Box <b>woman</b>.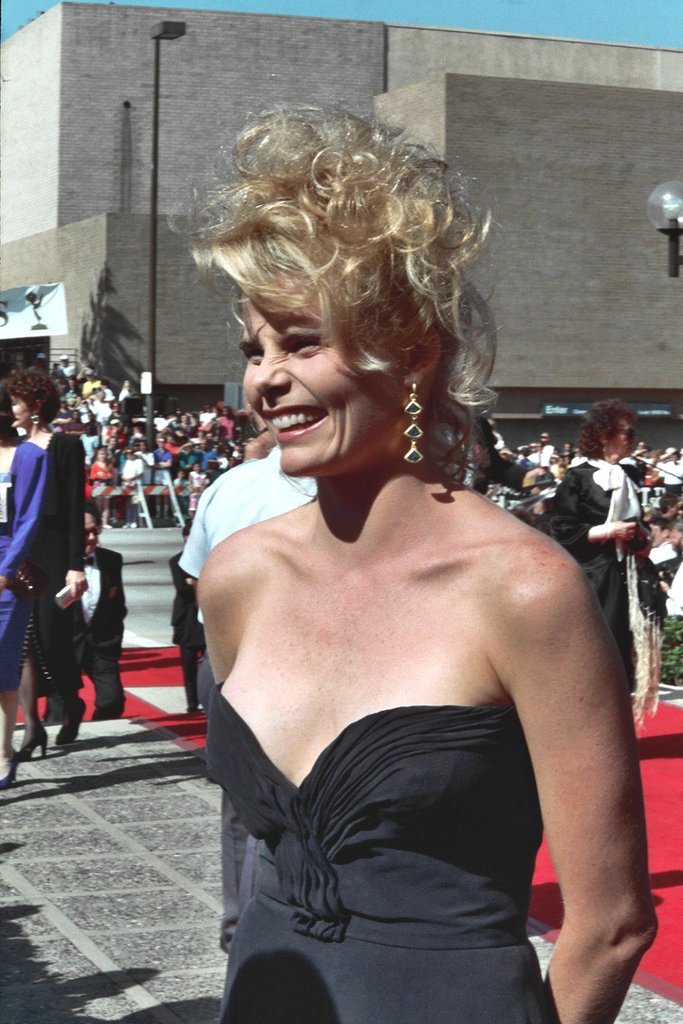
bbox=[0, 384, 52, 797].
